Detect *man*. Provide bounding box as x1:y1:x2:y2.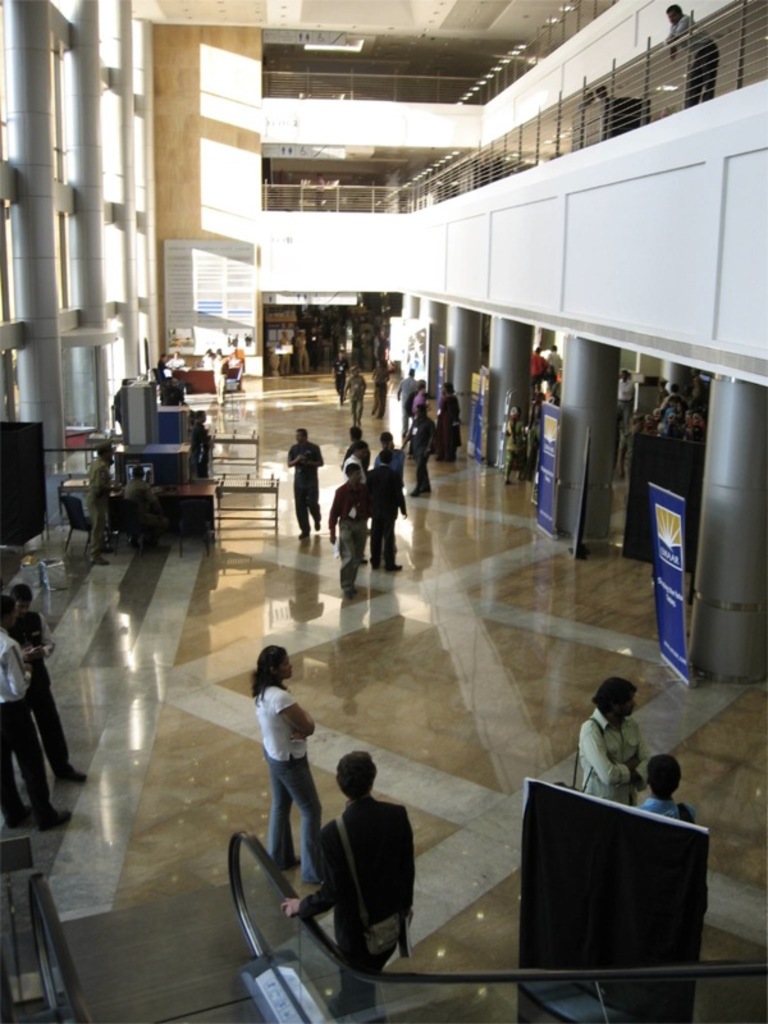
328:463:362:589.
